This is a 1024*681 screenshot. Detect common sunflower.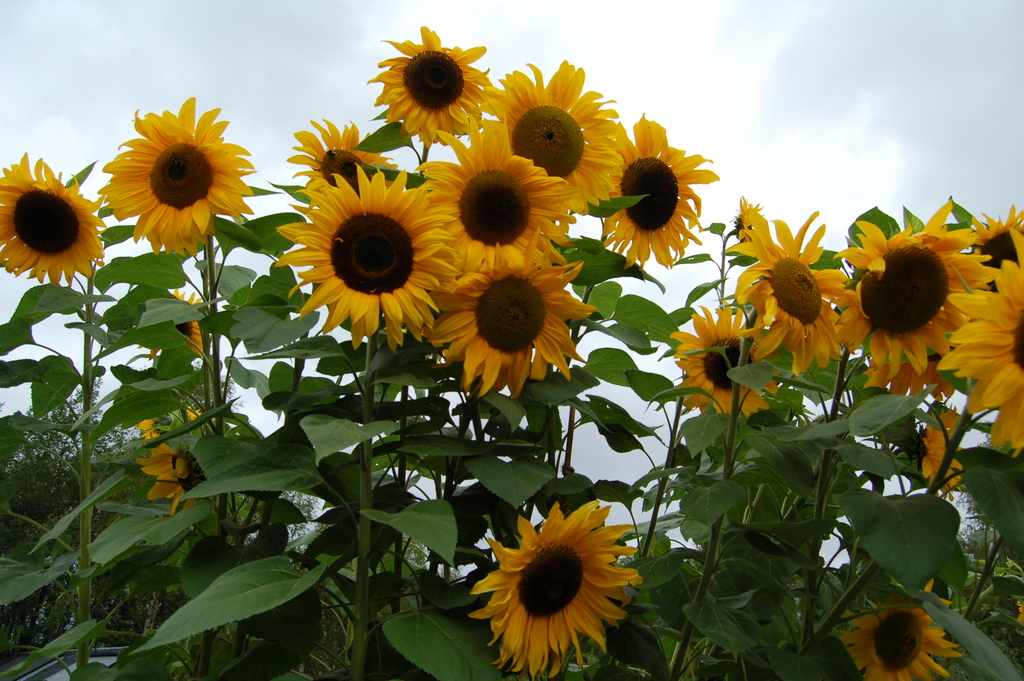
box=[294, 125, 372, 191].
